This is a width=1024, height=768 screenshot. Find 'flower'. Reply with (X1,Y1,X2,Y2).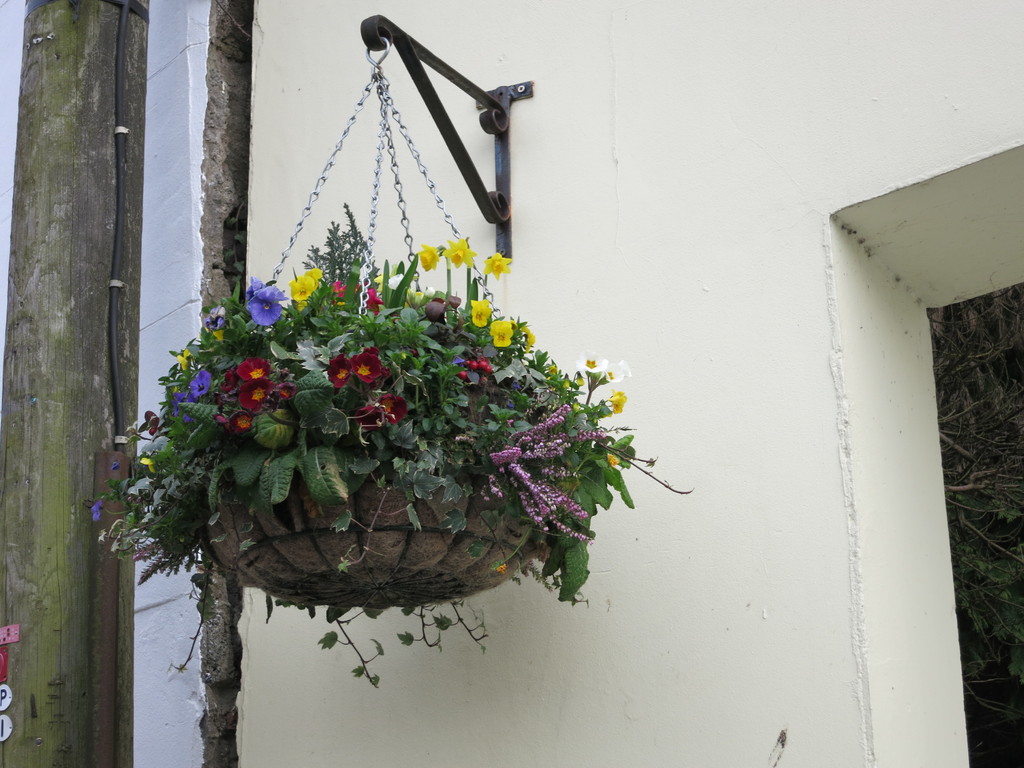
(412,241,436,275).
